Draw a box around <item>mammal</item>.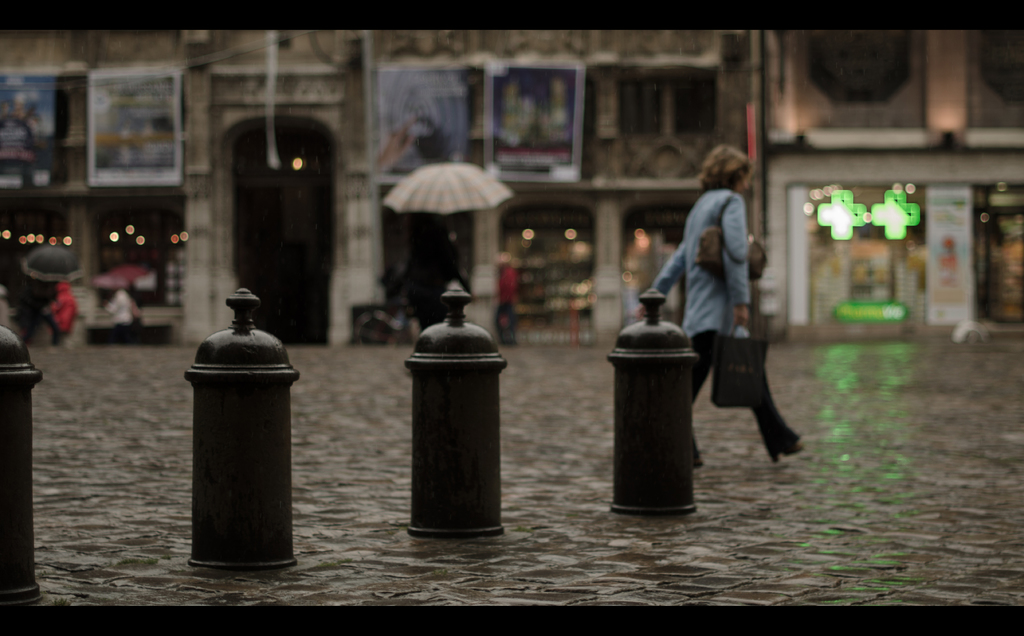
{"left": 42, "top": 277, "right": 79, "bottom": 350}.
